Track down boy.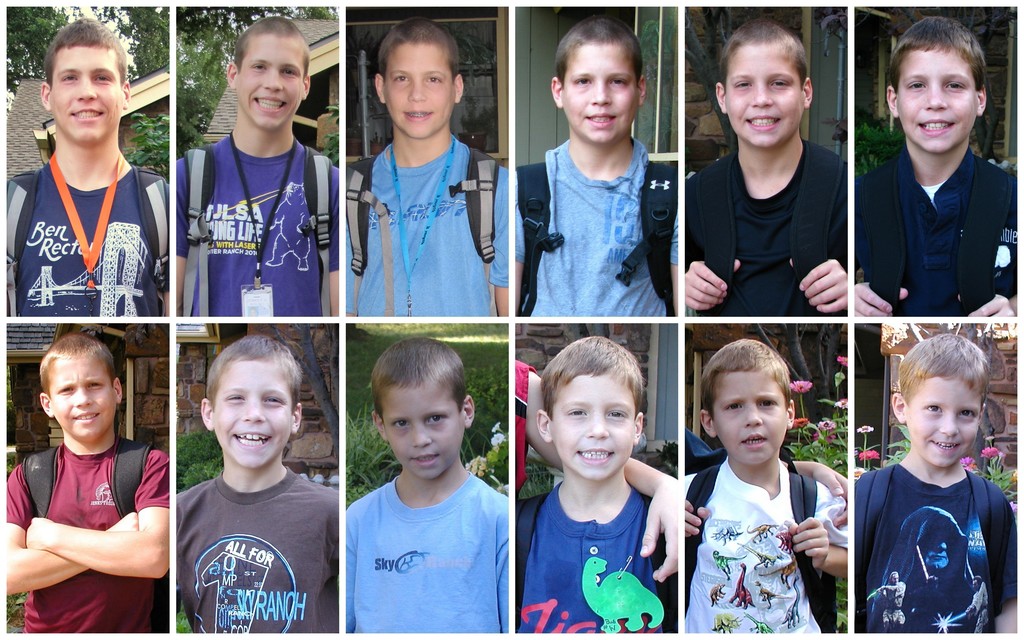
Tracked to box=[851, 328, 1018, 639].
